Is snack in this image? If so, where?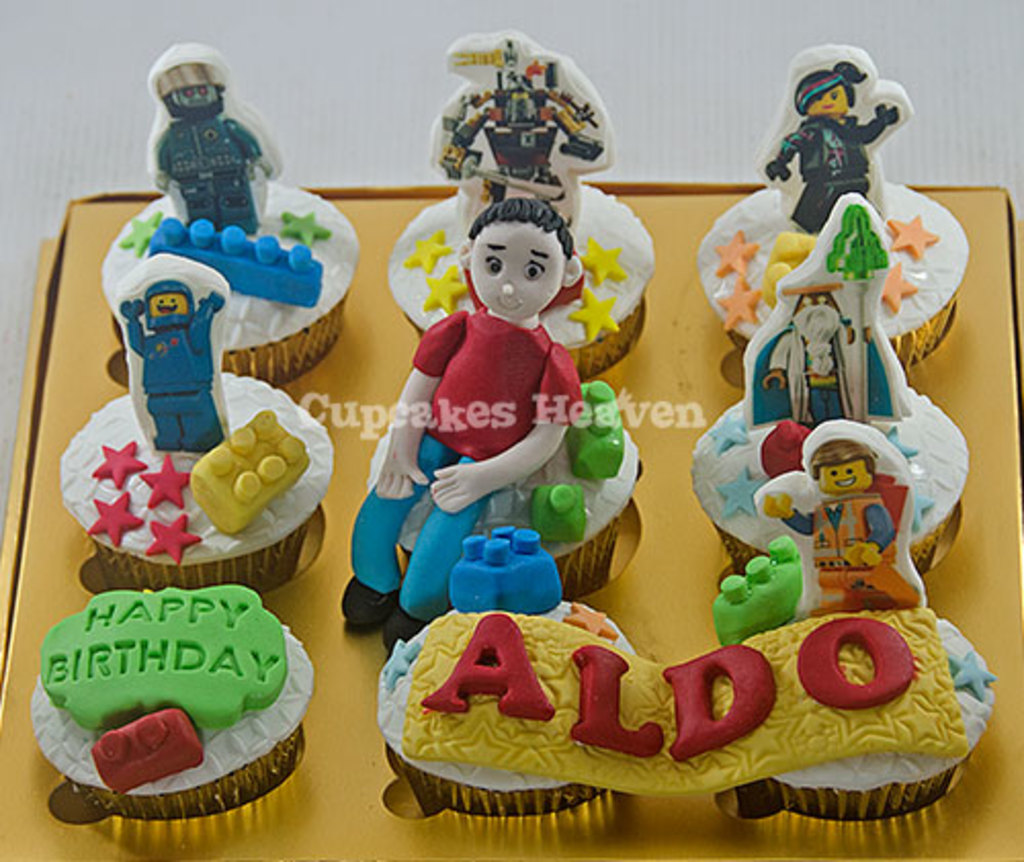
Yes, at box(115, 39, 371, 377).
